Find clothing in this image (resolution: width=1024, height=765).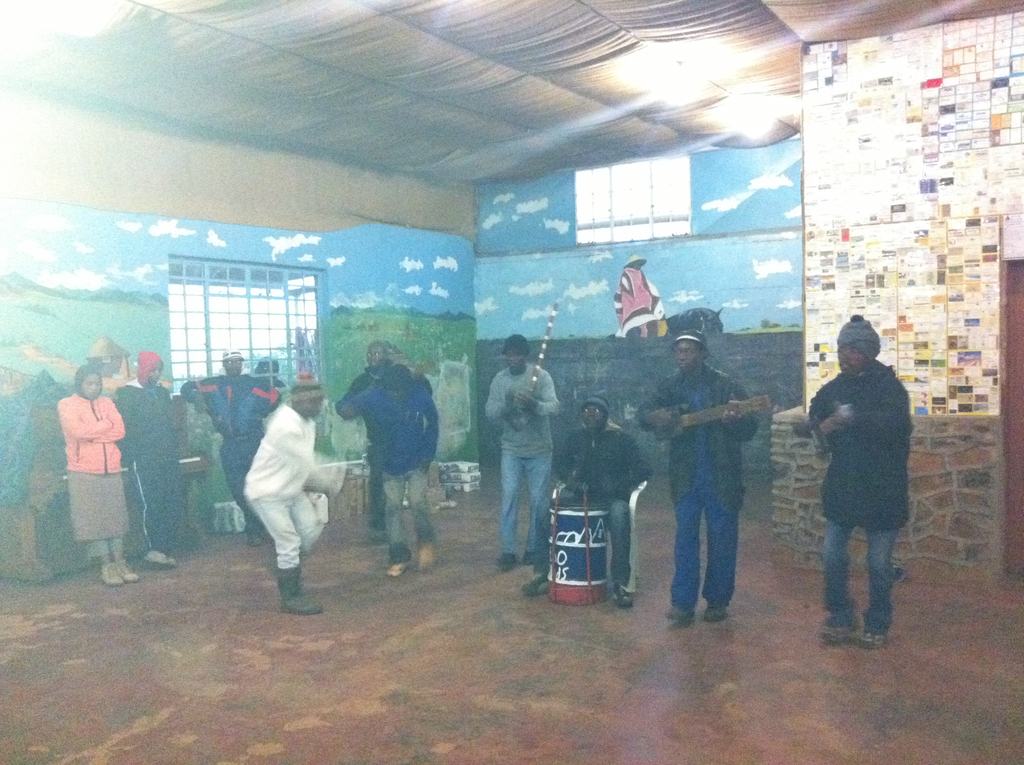
(107,373,209,545).
